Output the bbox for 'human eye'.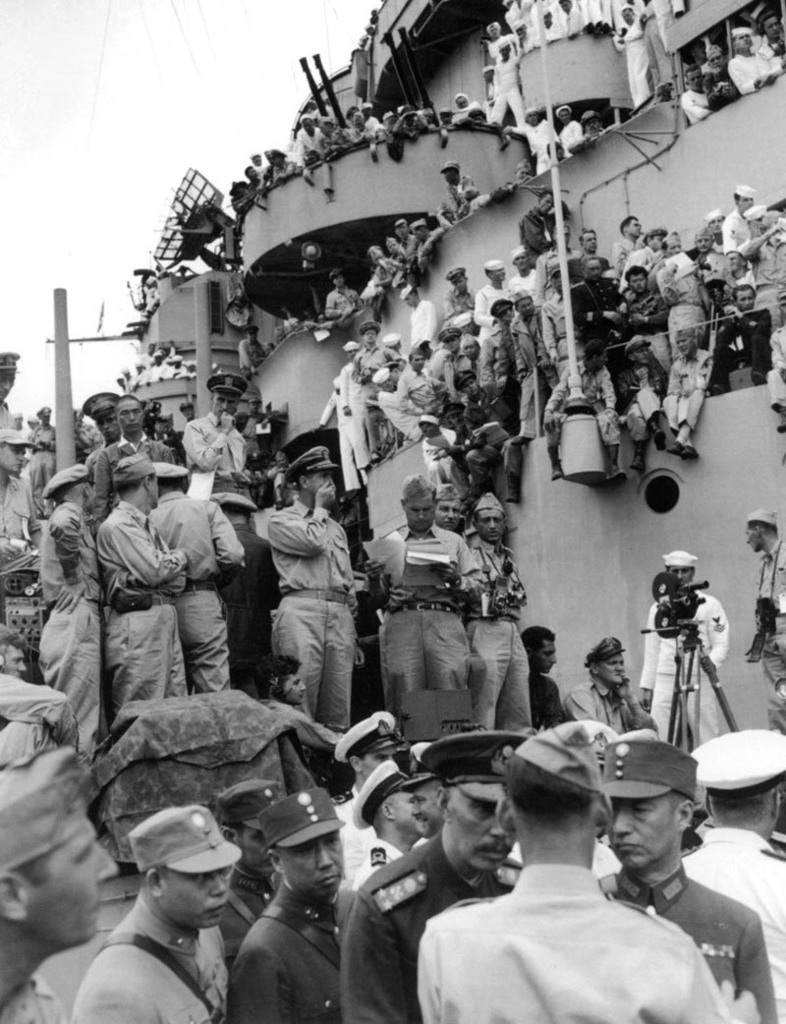
[x1=291, y1=680, x2=302, y2=689].
